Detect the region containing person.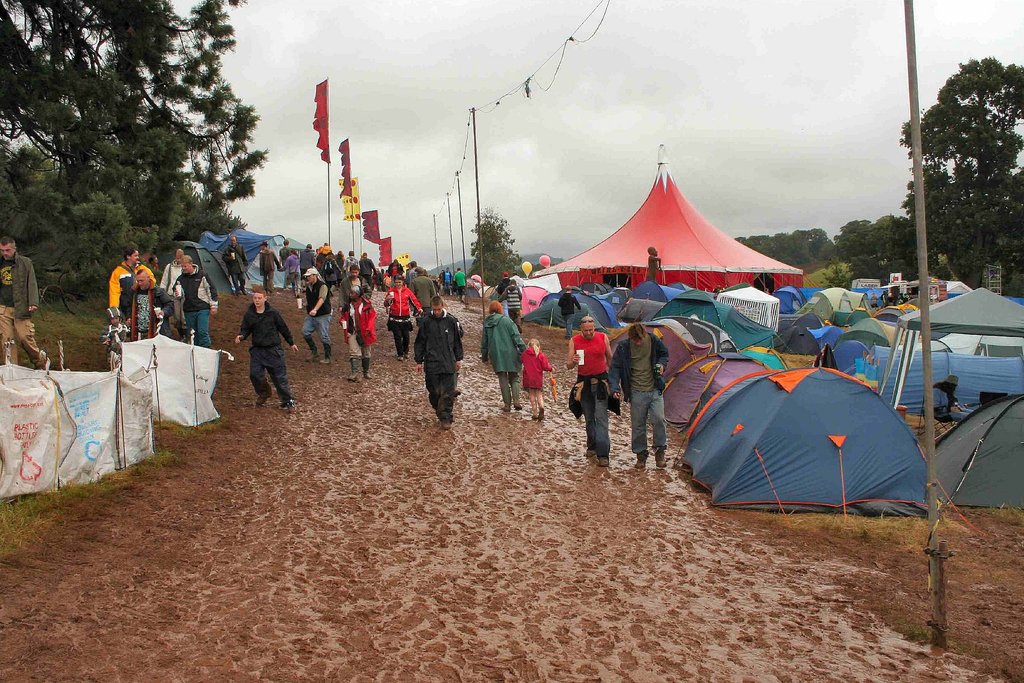
left=516, top=338, right=563, bottom=421.
